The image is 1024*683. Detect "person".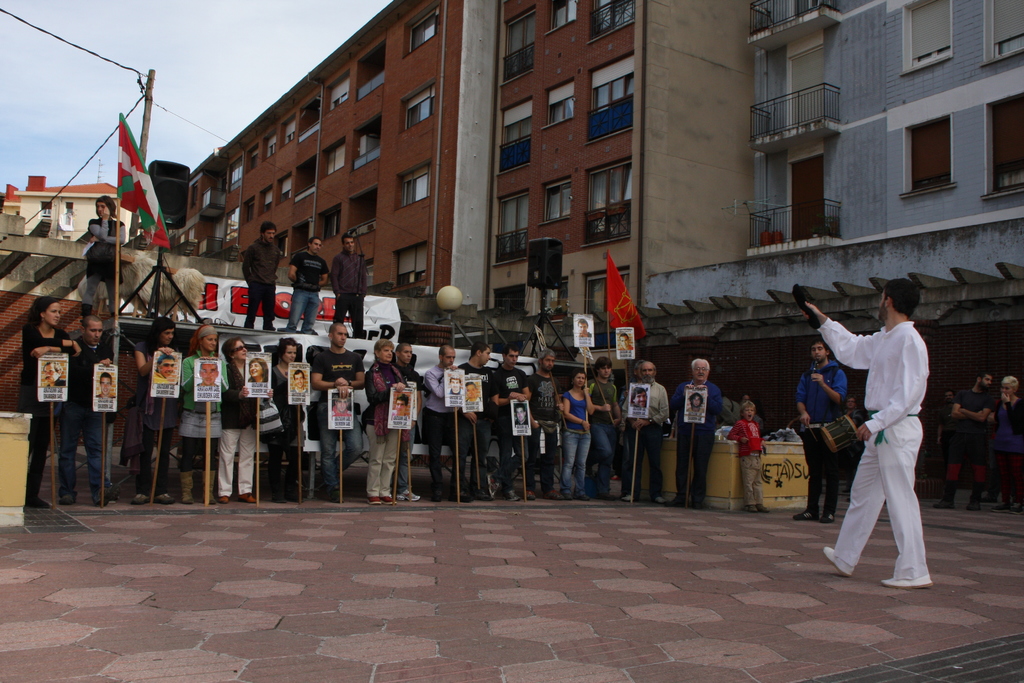
Detection: x1=310 y1=316 x2=365 y2=503.
